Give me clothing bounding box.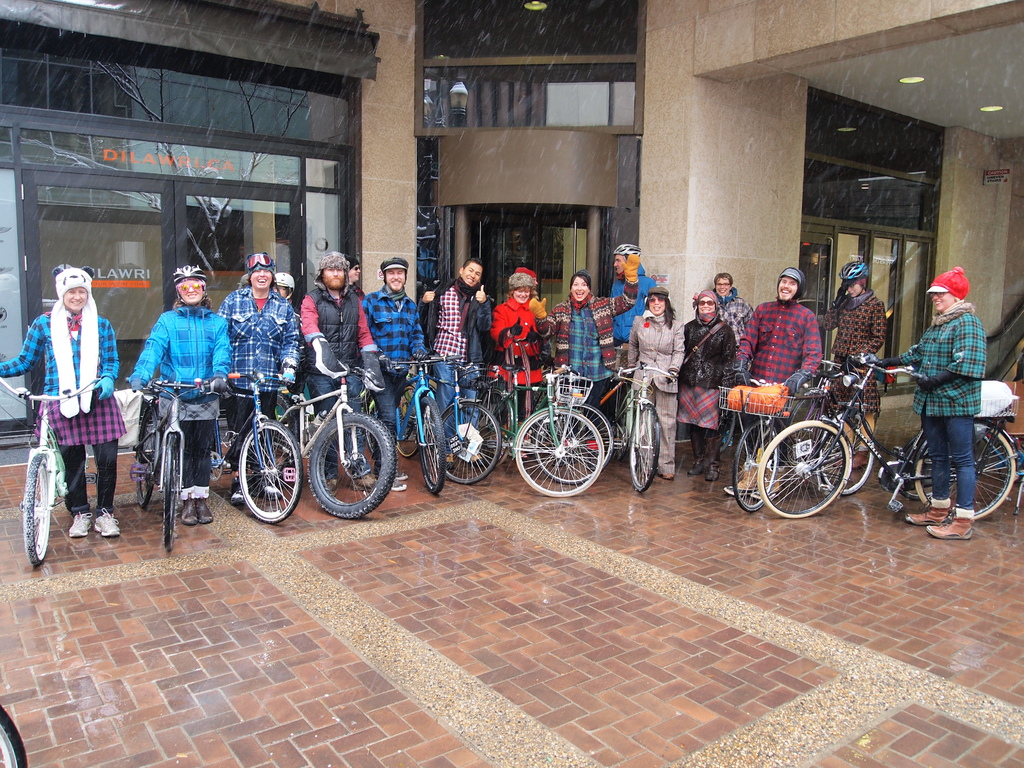
<bbox>731, 297, 822, 460</bbox>.
